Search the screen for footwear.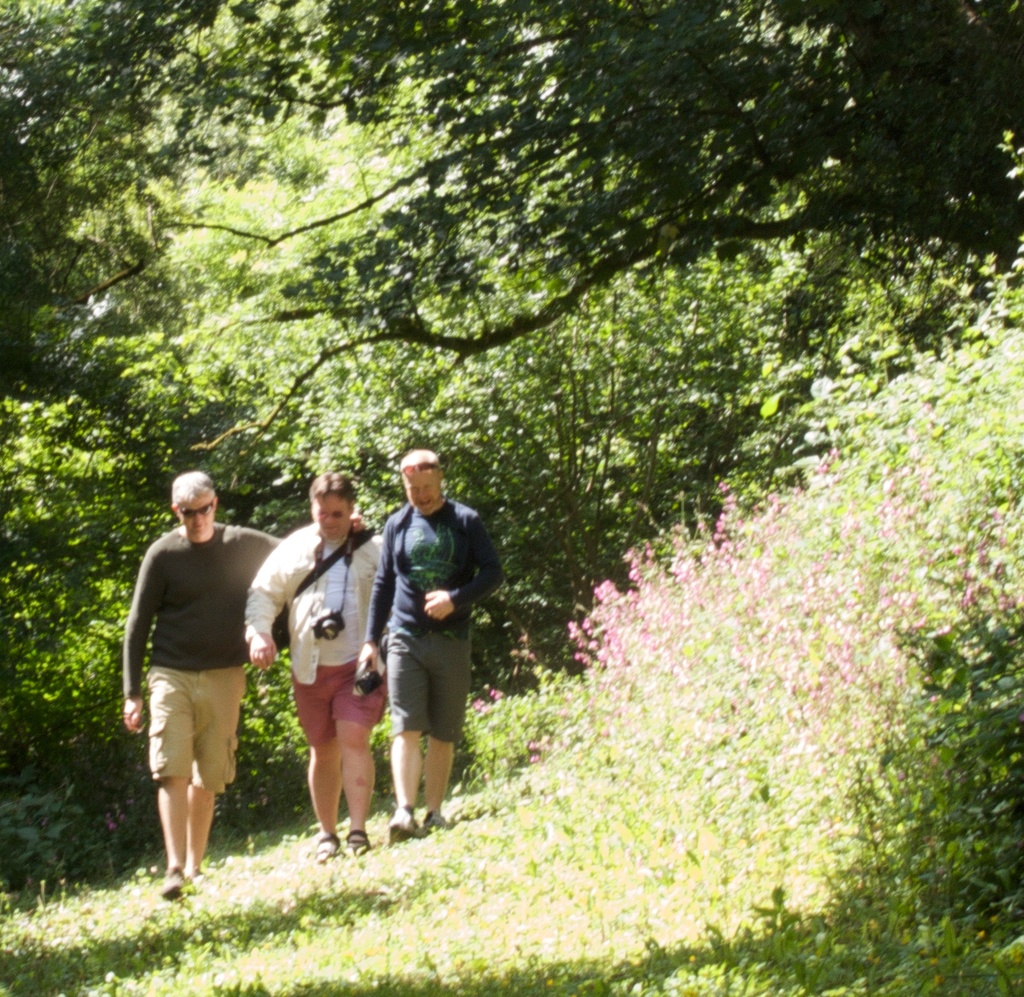
Found at 156 864 181 900.
